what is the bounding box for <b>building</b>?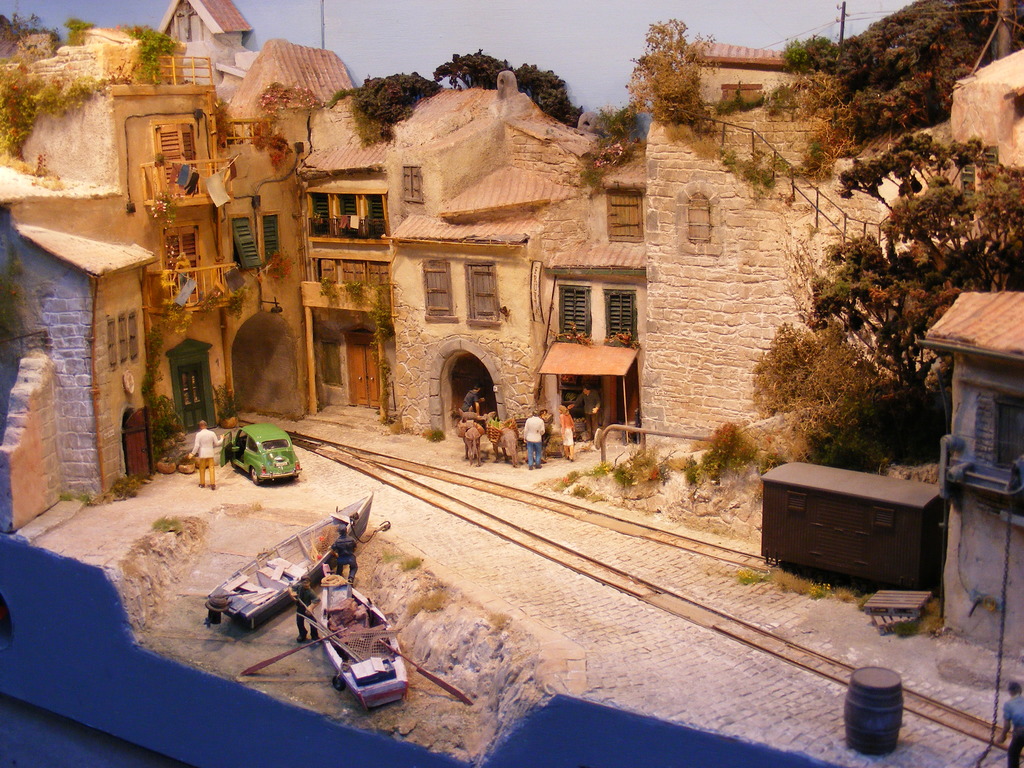
region(12, 223, 156, 499).
